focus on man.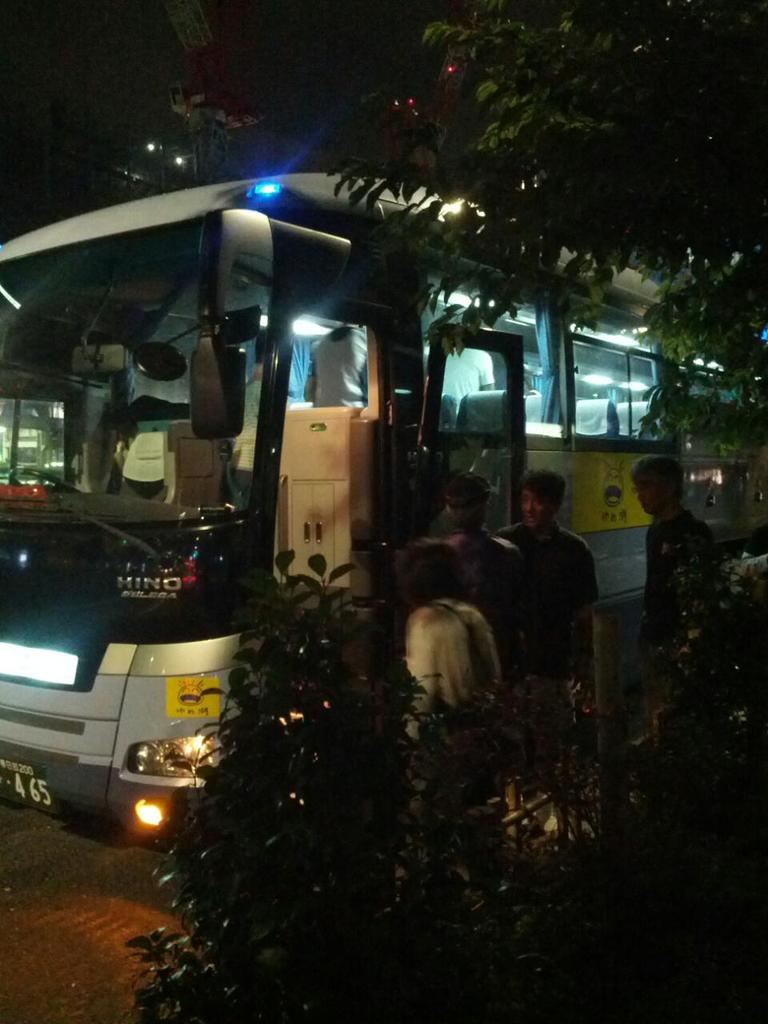
Focused at BBox(483, 467, 599, 836).
